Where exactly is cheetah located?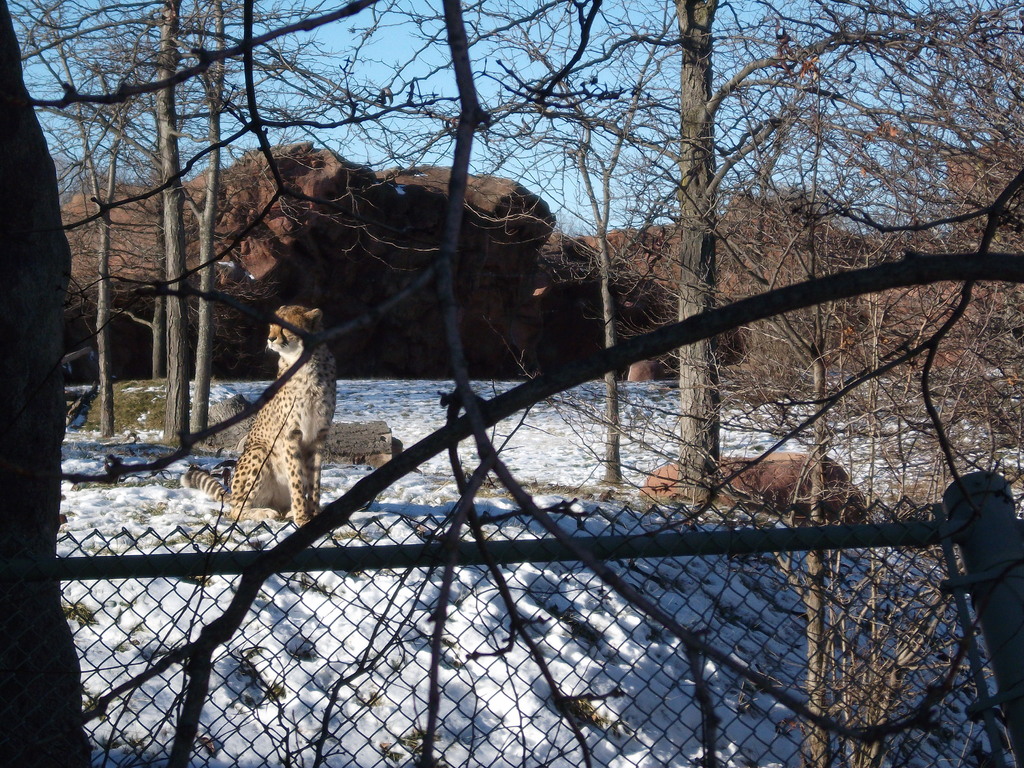
Its bounding box is <region>183, 301, 333, 532</region>.
